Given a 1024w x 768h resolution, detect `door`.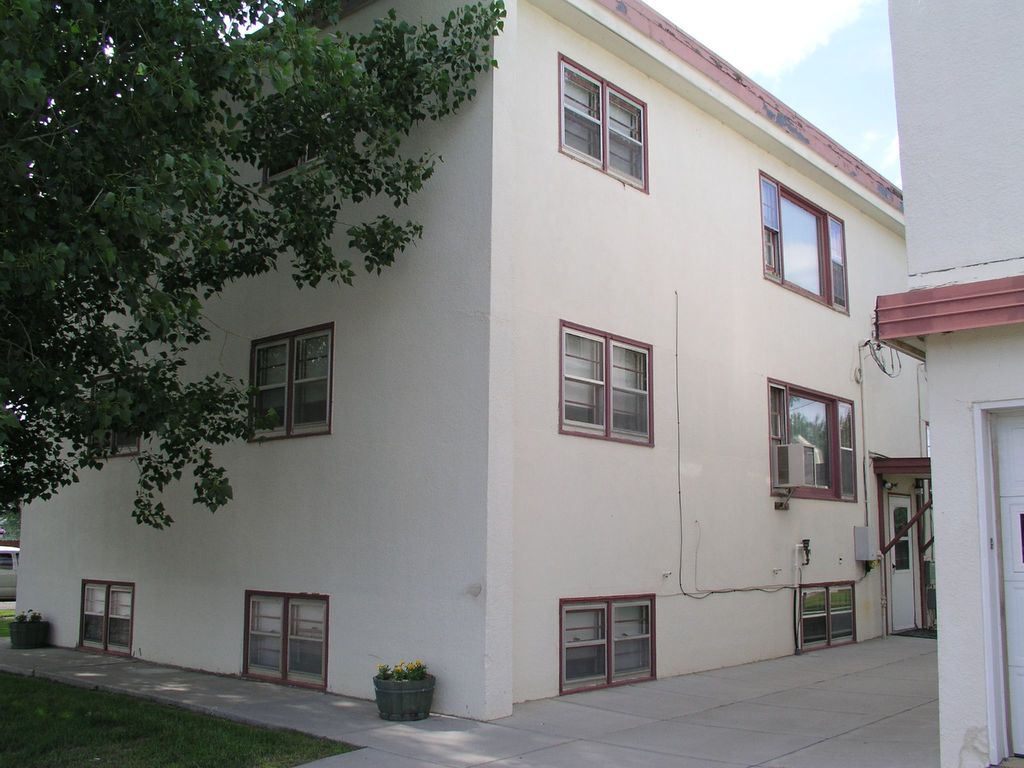
crop(890, 495, 921, 640).
